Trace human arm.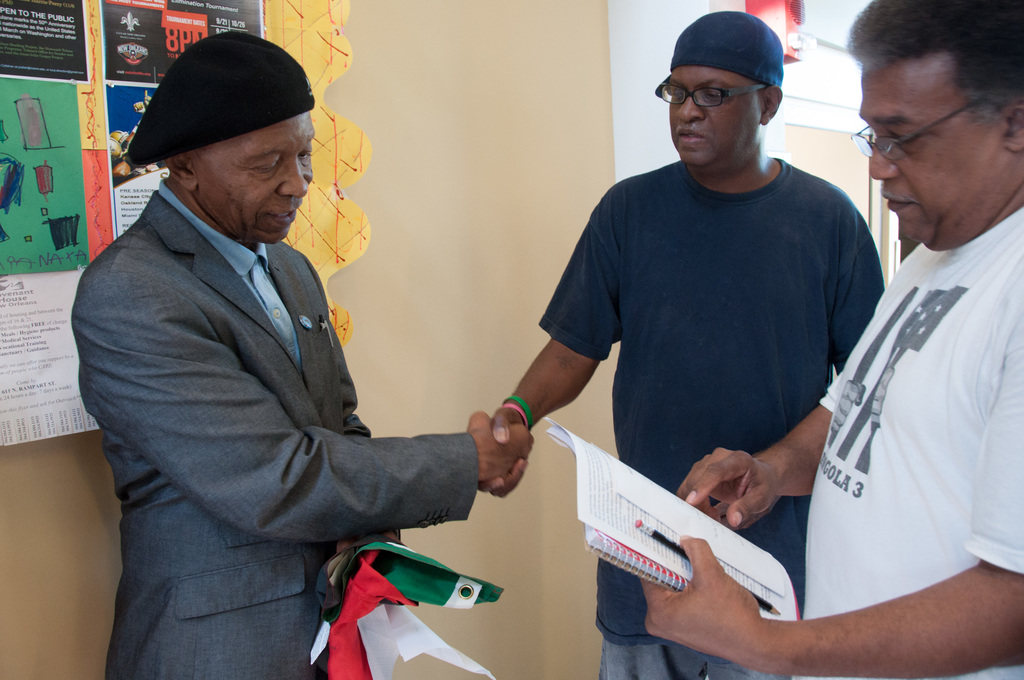
Traced to [673,369,837,538].
